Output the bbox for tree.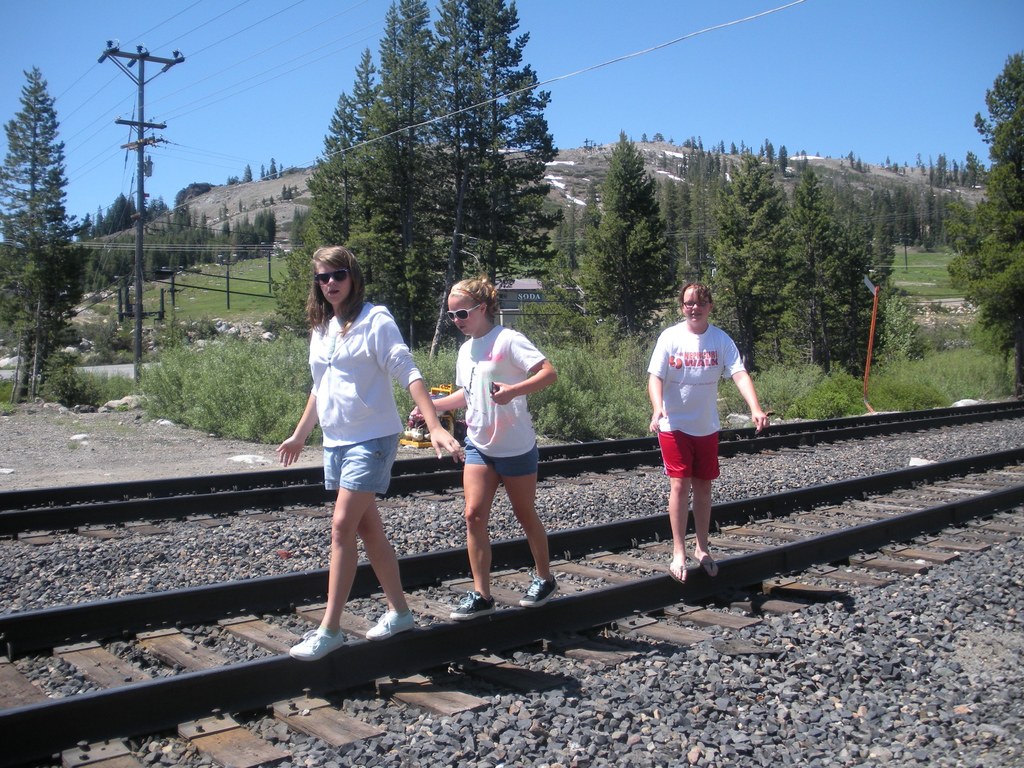
<bbox>0, 63, 86, 409</bbox>.
